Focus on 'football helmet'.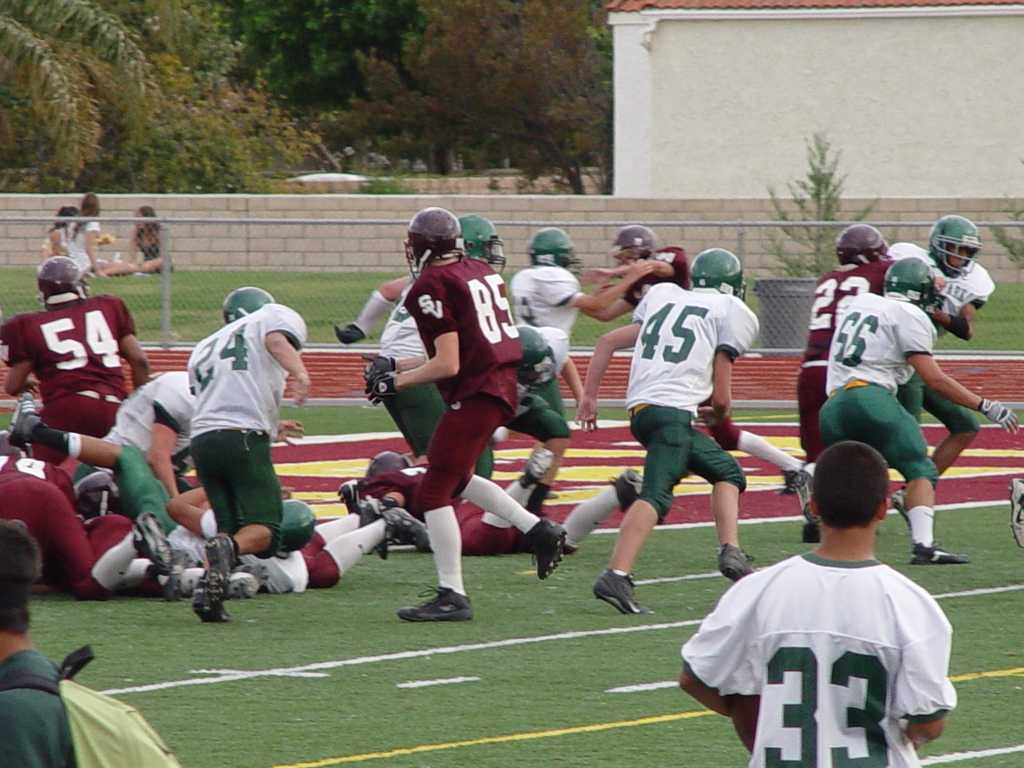
Focused at l=38, t=252, r=98, b=310.
